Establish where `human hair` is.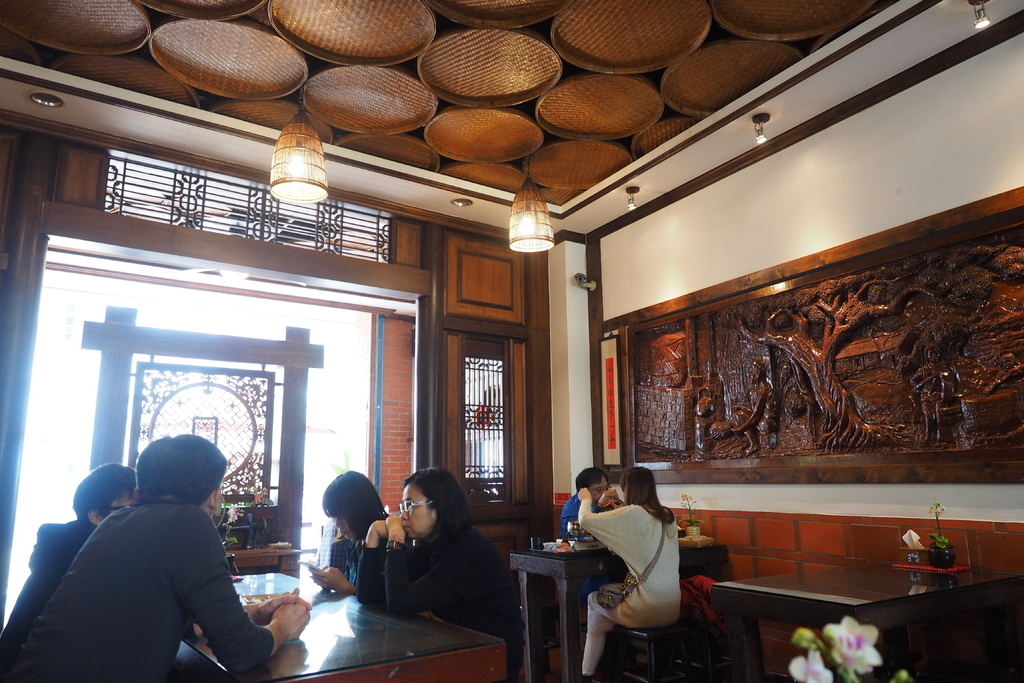
Established at [619, 465, 676, 525].
